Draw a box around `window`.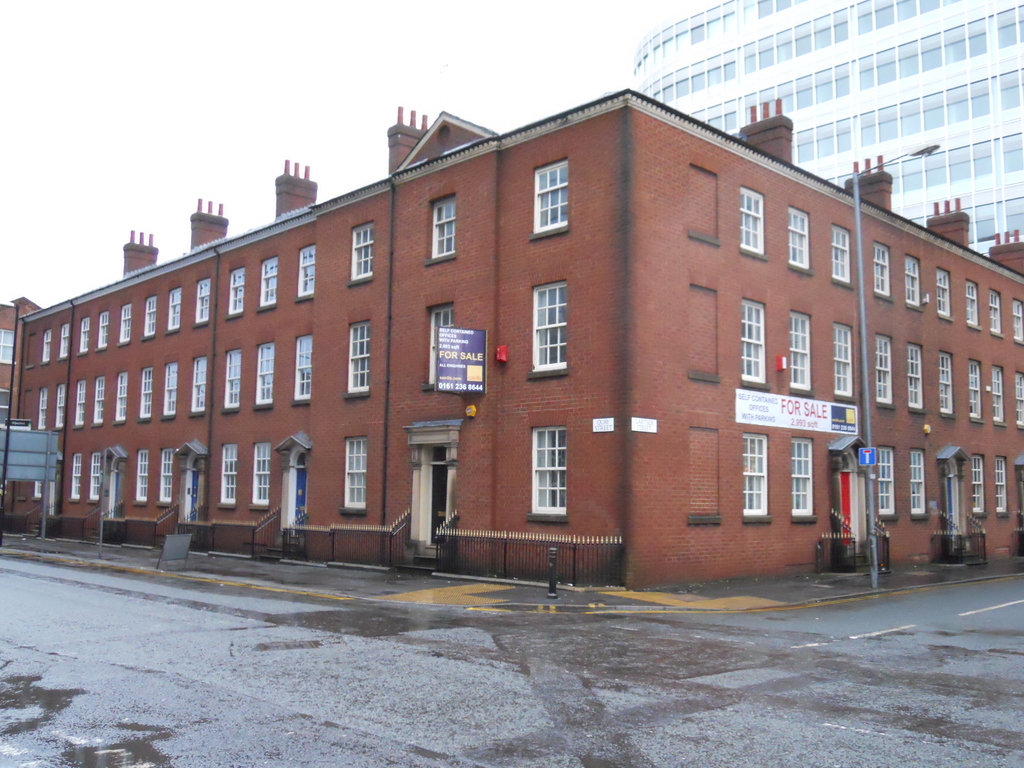
<bbox>223, 269, 247, 321</bbox>.
